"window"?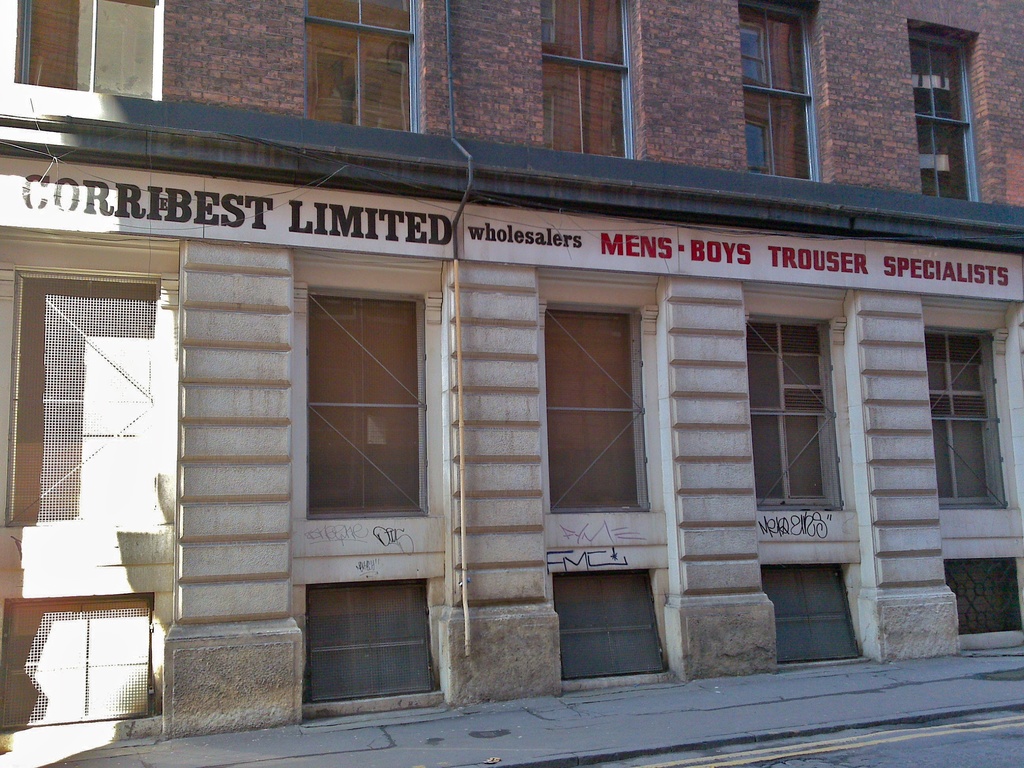
detection(904, 21, 980, 197)
